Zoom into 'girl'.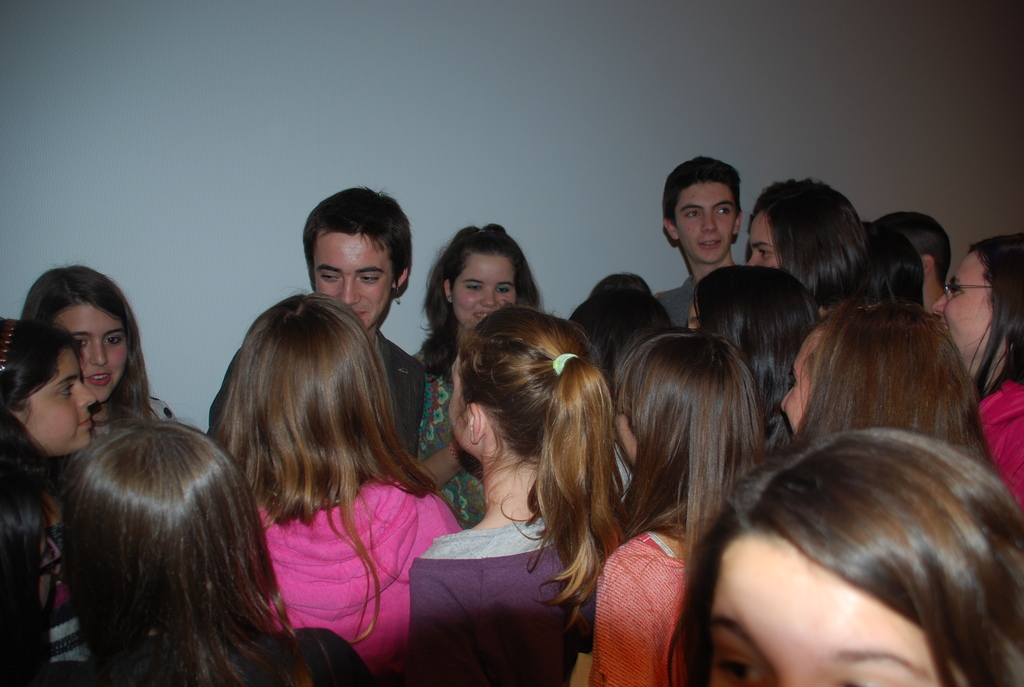
Zoom target: (left=772, top=304, right=1000, bottom=480).
